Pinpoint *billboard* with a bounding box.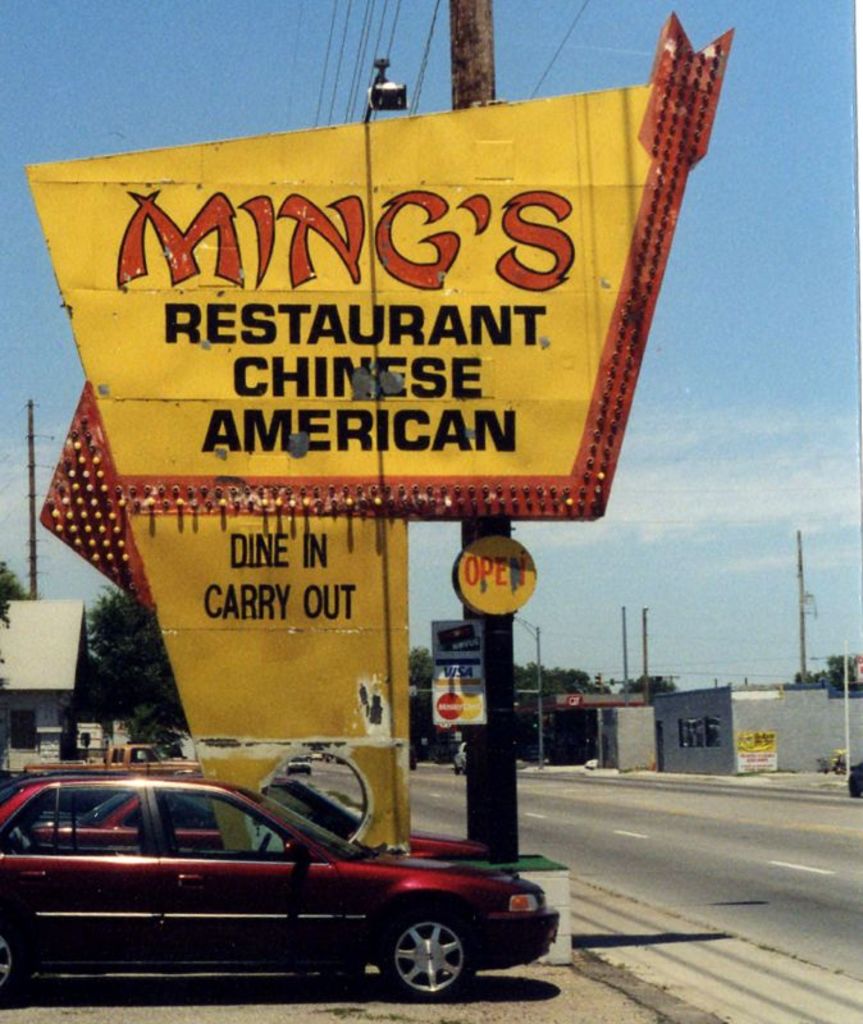
detection(432, 655, 489, 731).
